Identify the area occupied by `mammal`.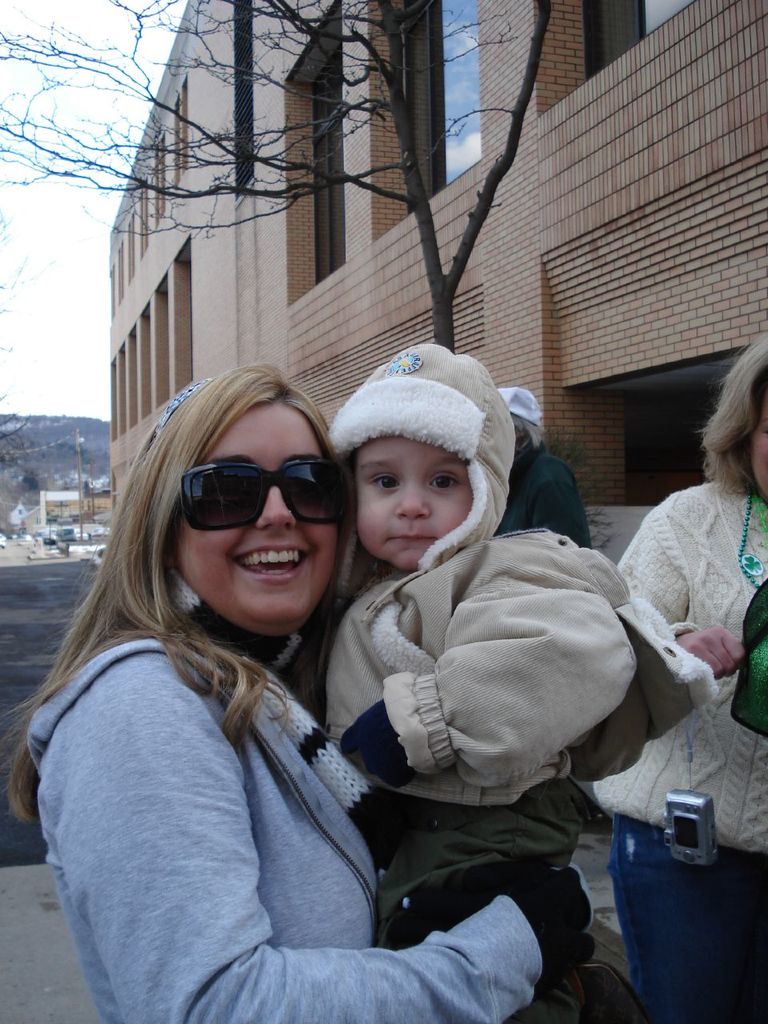
Area: bbox=(479, 382, 585, 549).
